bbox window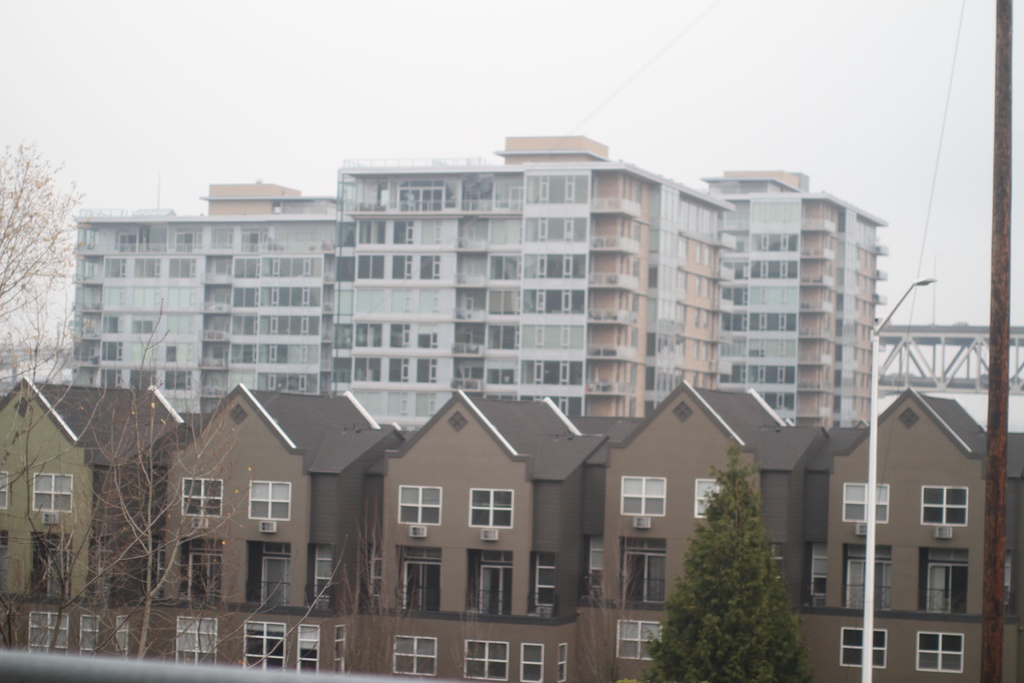
[417,359,438,385]
